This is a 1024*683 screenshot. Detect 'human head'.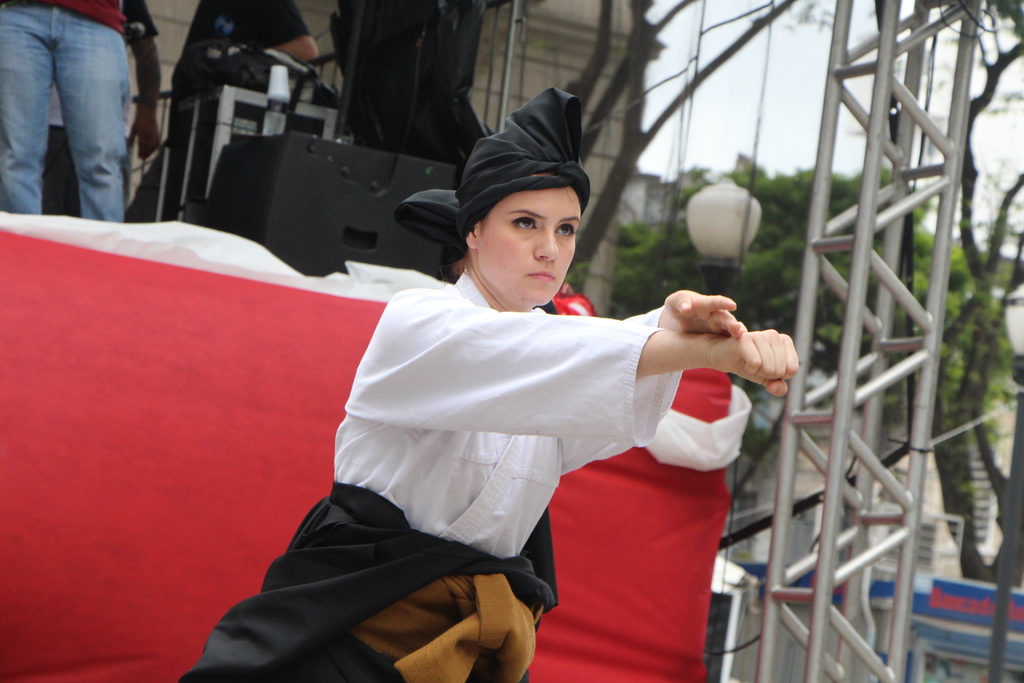
[395, 83, 591, 304].
